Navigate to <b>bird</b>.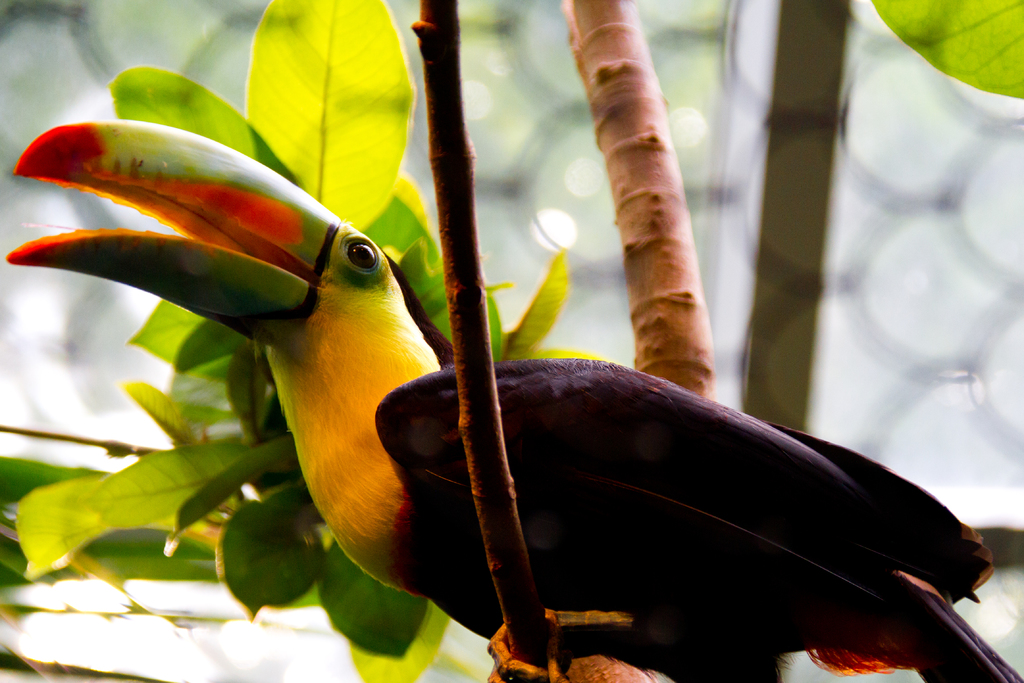
Navigation target: 158,40,911,645.
